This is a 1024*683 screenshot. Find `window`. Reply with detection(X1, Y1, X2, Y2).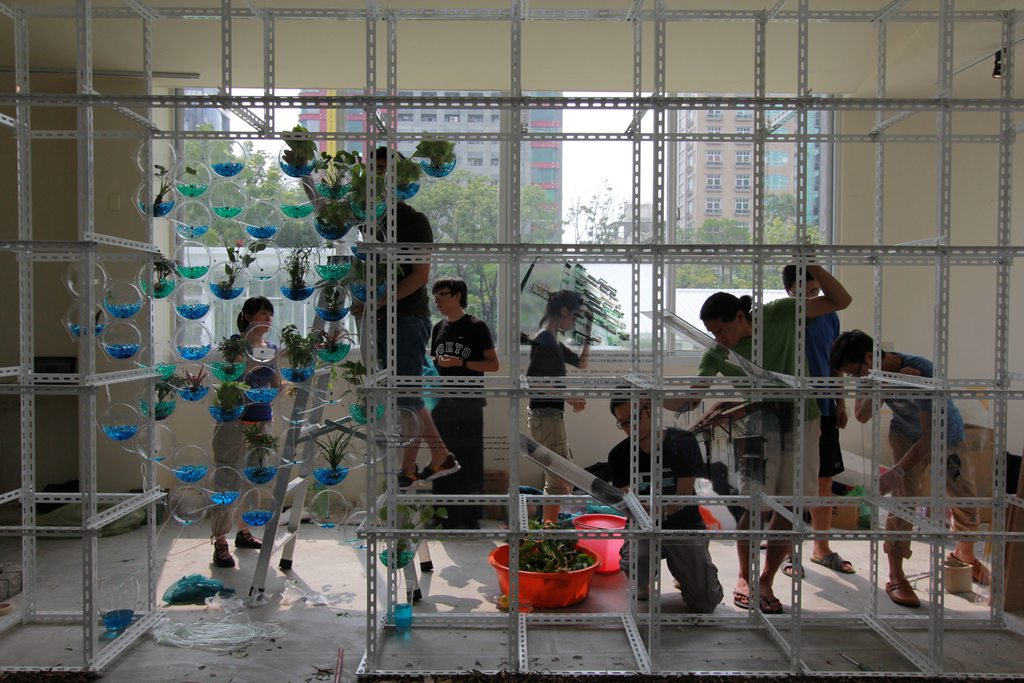
detection(706, 147, 720, 169).
